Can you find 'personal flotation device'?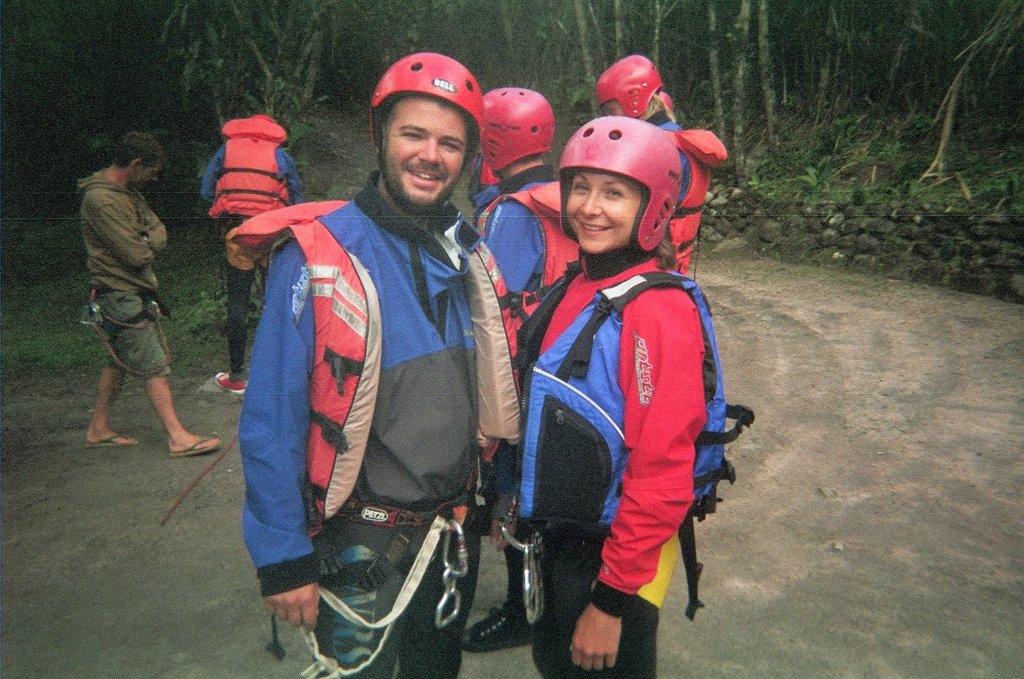
Yes, bounding box: 657:121:731:282.
